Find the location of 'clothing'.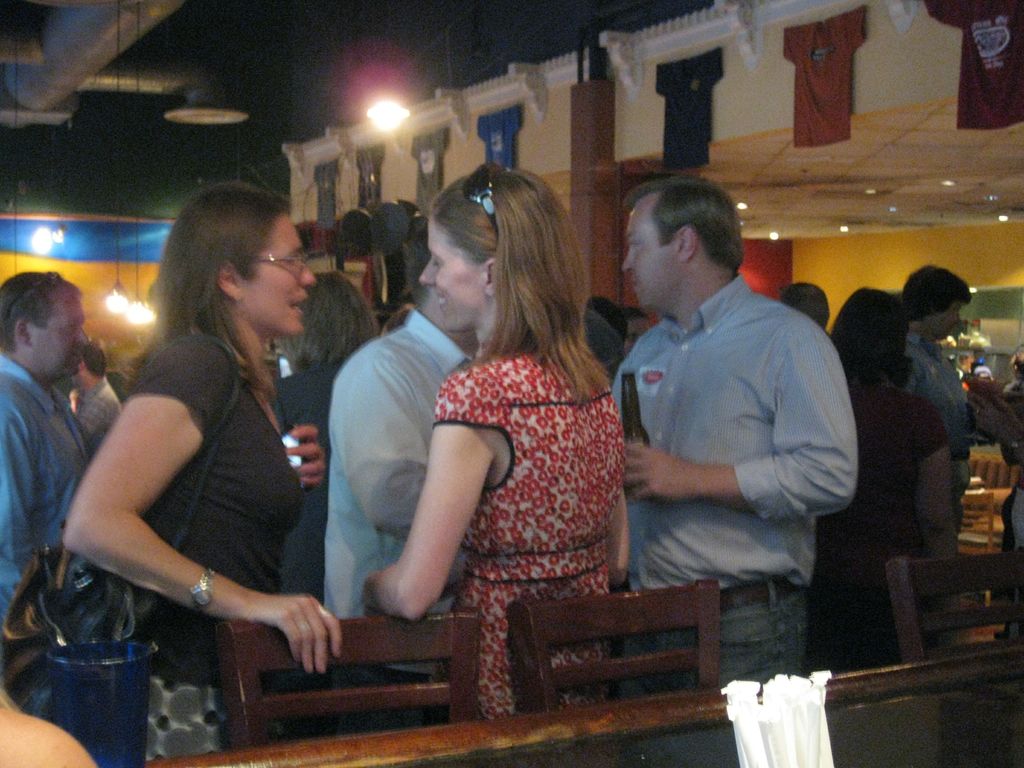
Location: <bbox>120, 327, 301, 764</bbox>.
